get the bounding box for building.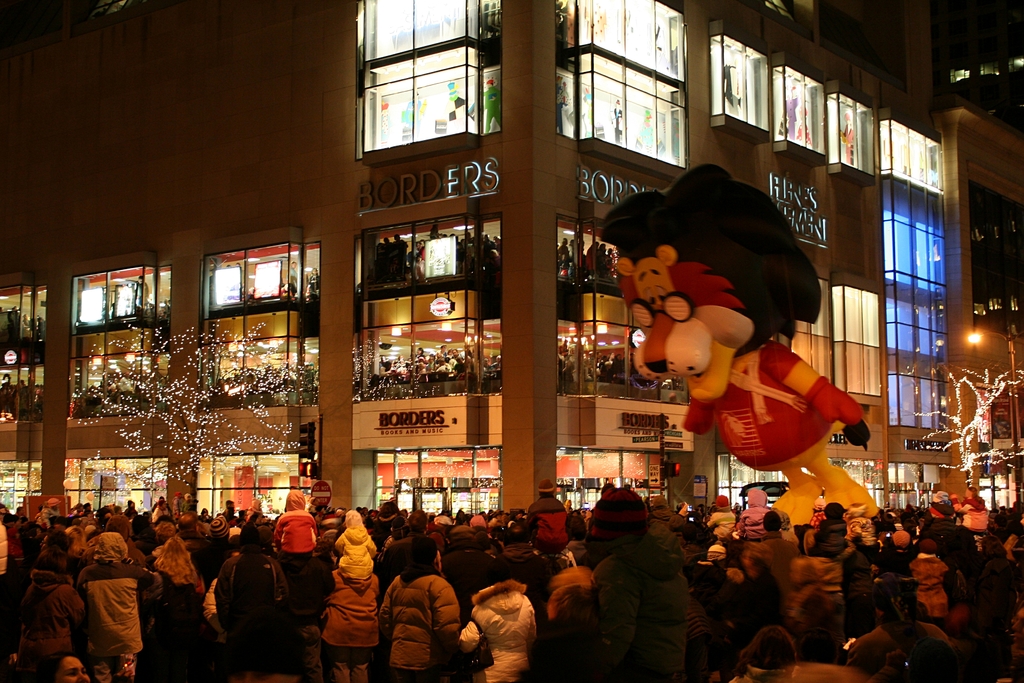
Rect(0, 0, 1023, 545).
